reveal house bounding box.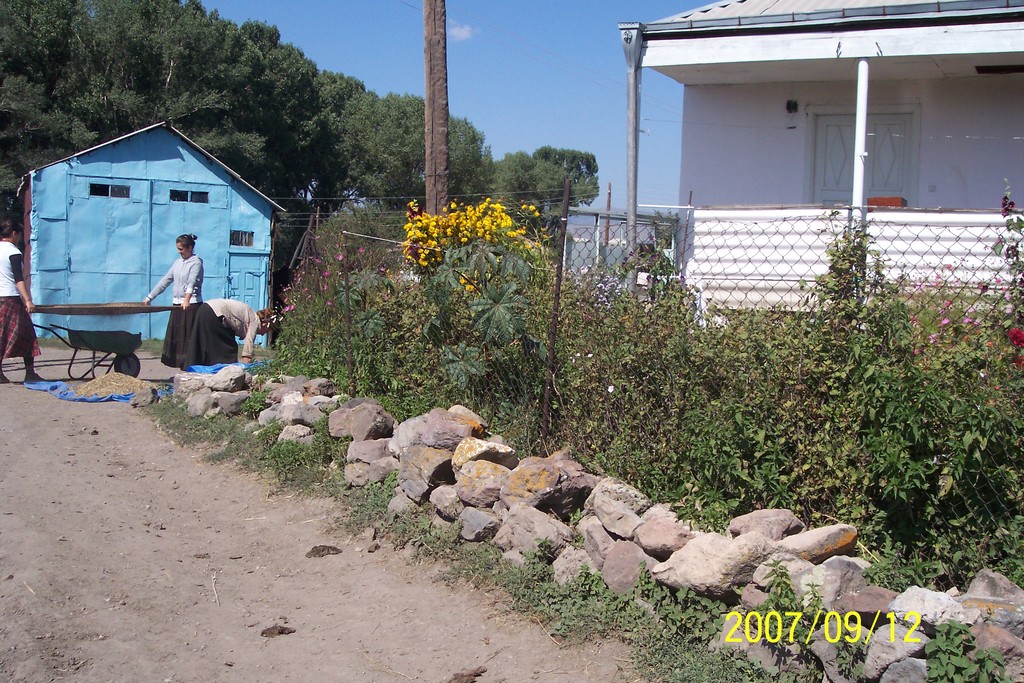
Revealed: rect(622, 0, 1023, 319).
